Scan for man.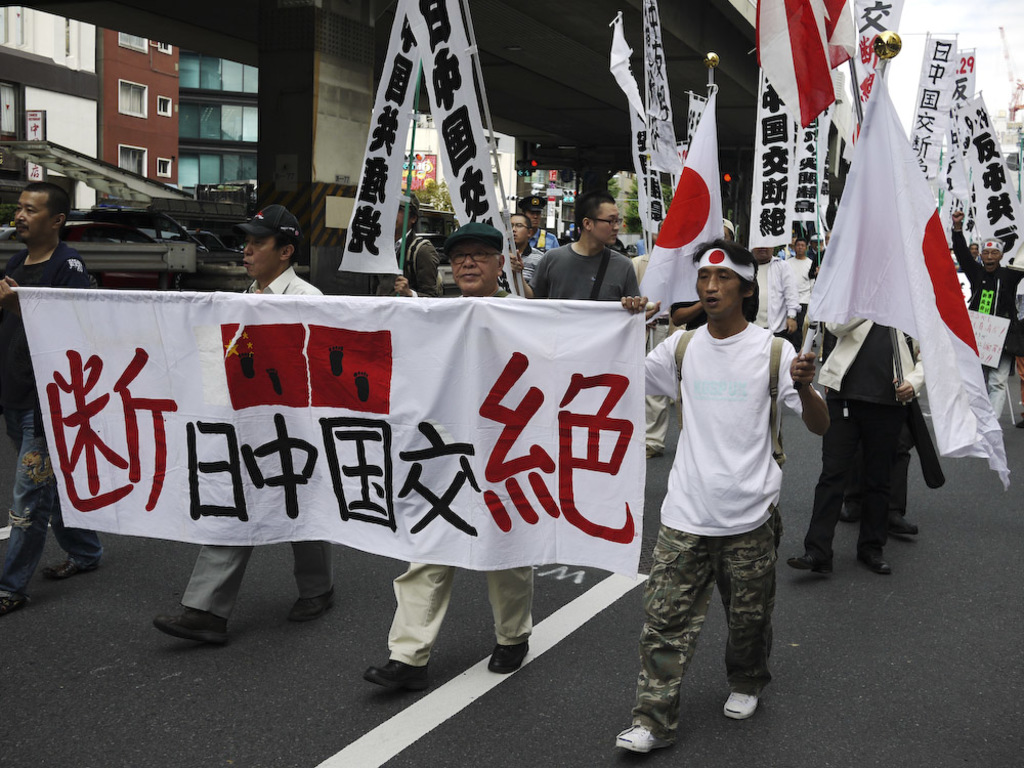
Scan result: (781,237,813,350).
